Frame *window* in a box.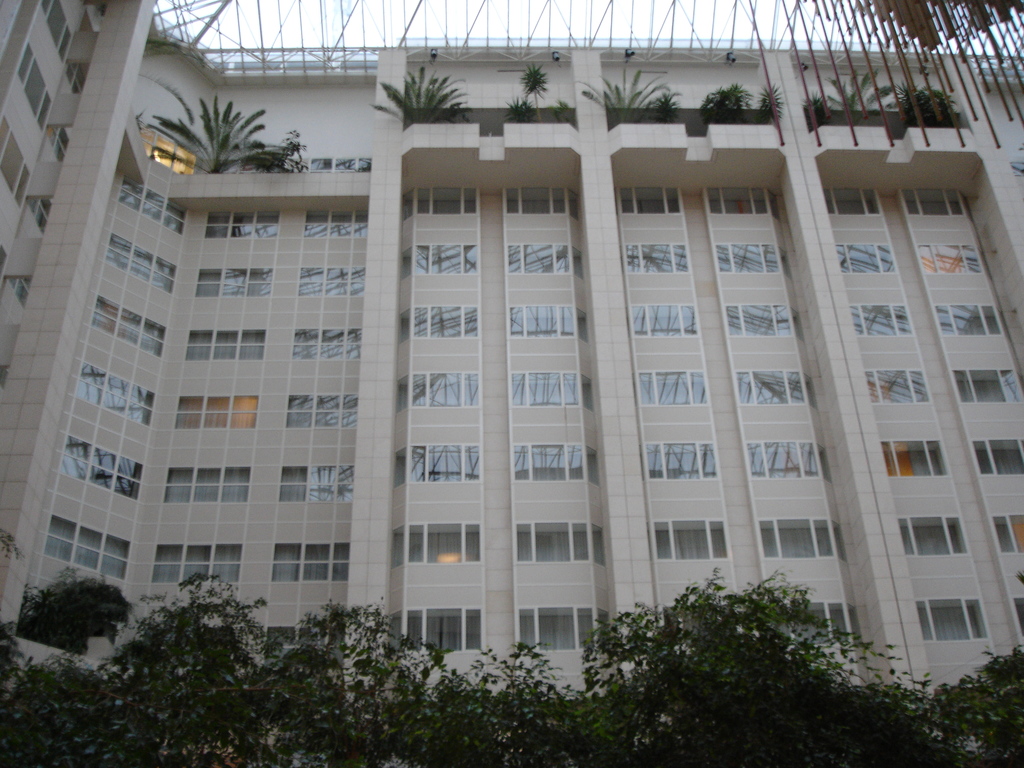
{"left": 513, "top": 518, "right": 599, "bottom": 570}.
